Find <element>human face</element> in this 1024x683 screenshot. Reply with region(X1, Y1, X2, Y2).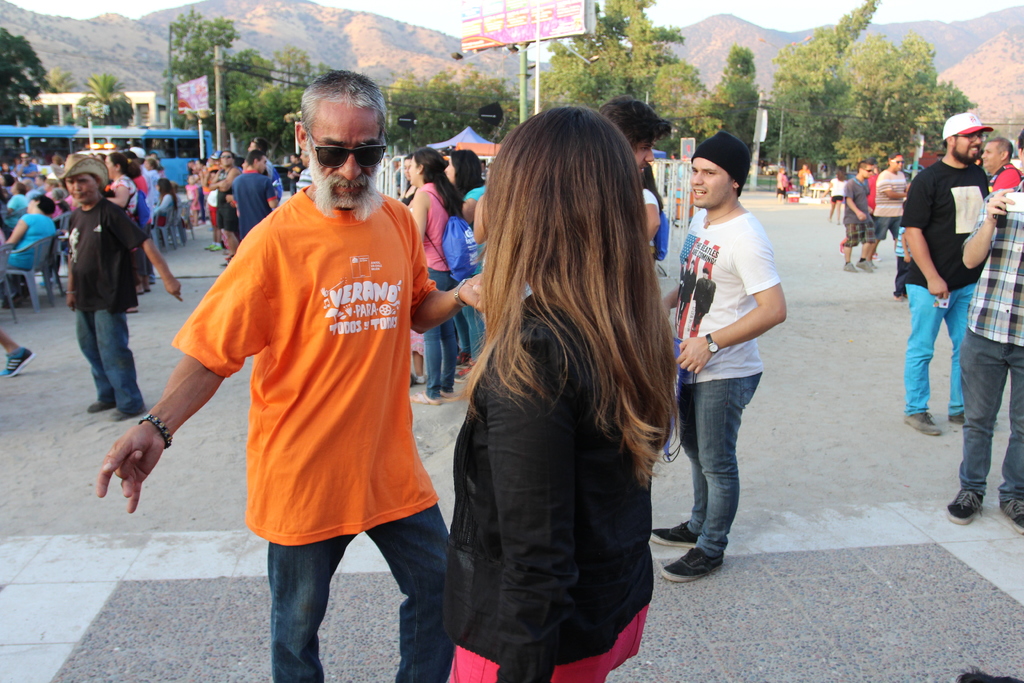
region(957, 135, 976, 165).
